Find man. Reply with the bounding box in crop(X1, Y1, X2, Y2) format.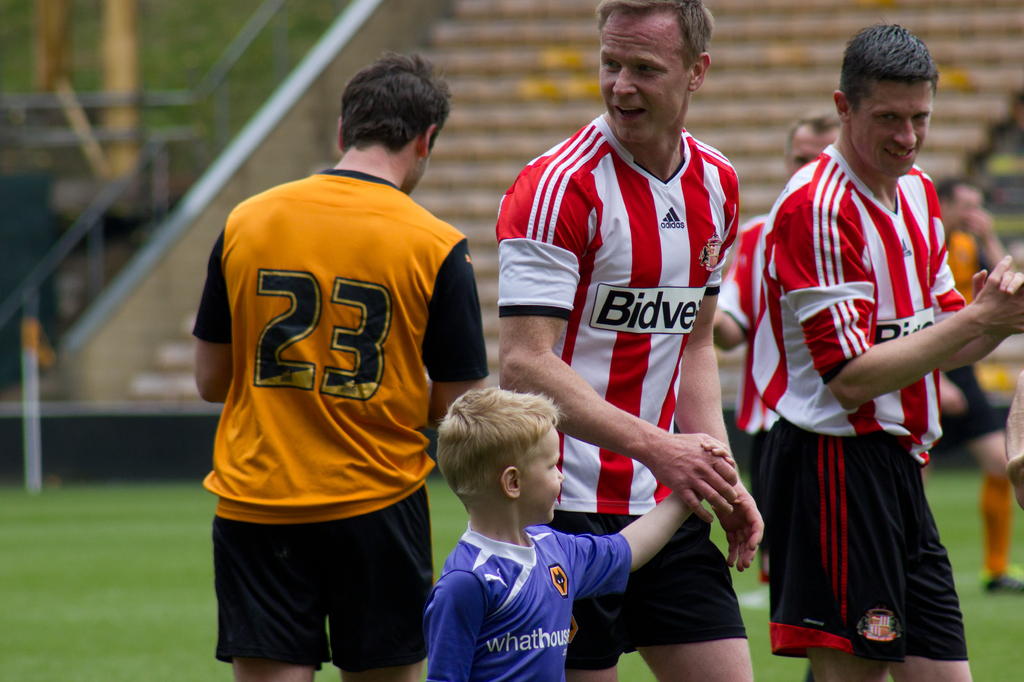
crop(936, 178, 1023, 591).
